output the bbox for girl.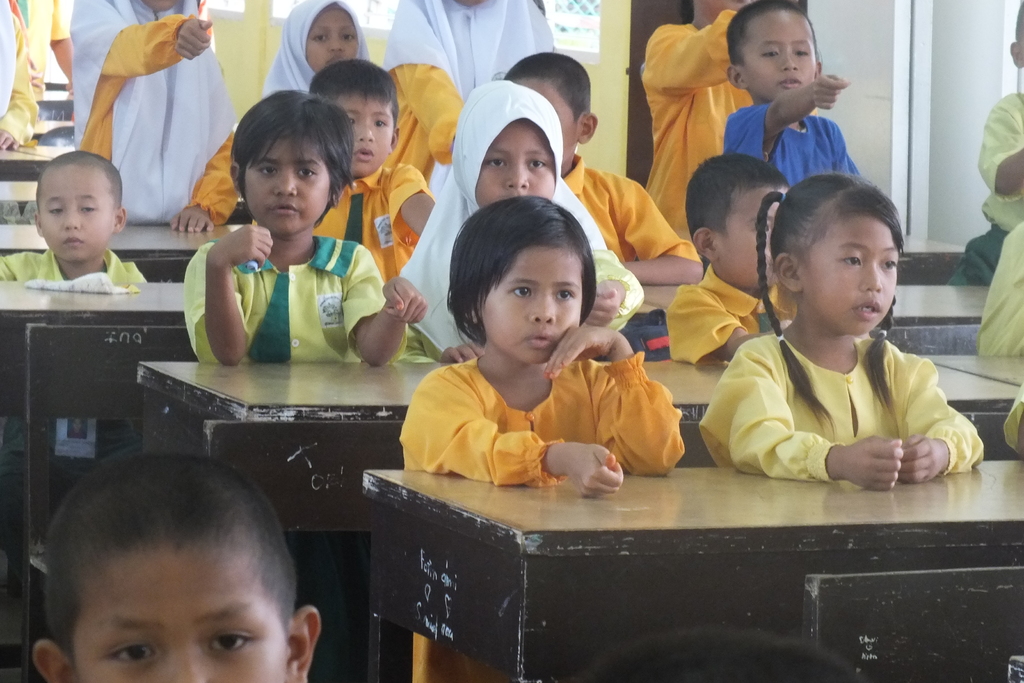
box(69, 0, 235, 235).
